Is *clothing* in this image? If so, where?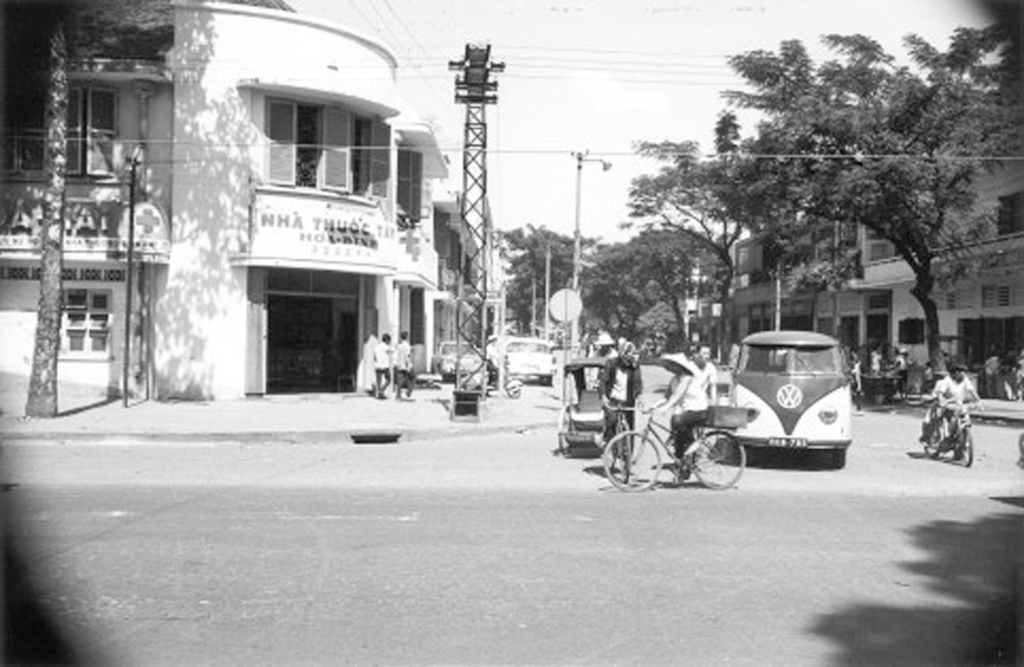
Yes, at [599, 356, 643, 458].
